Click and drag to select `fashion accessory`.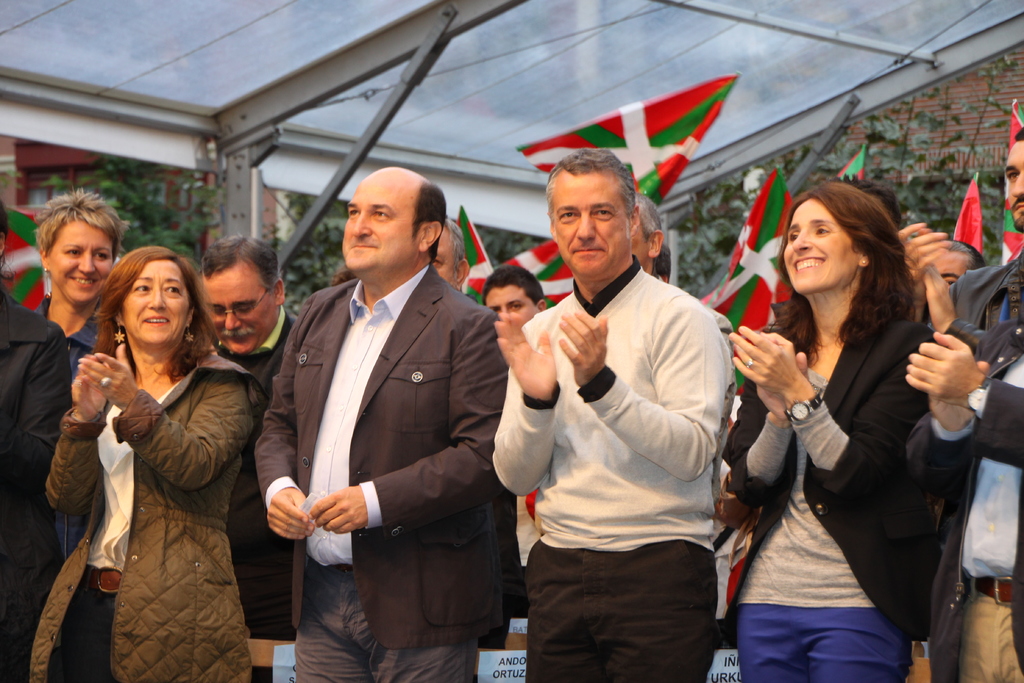
Selection: crop(113, 322, 125, 344).
